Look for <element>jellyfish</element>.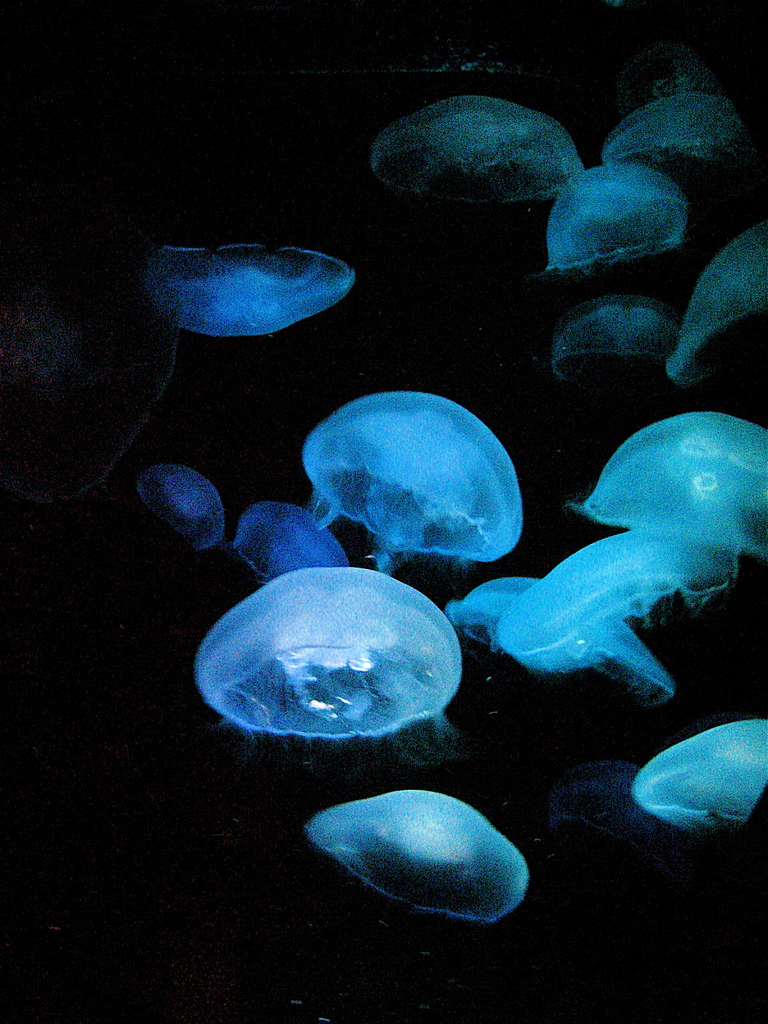
Found: detection(492, 525, 744, 679).
